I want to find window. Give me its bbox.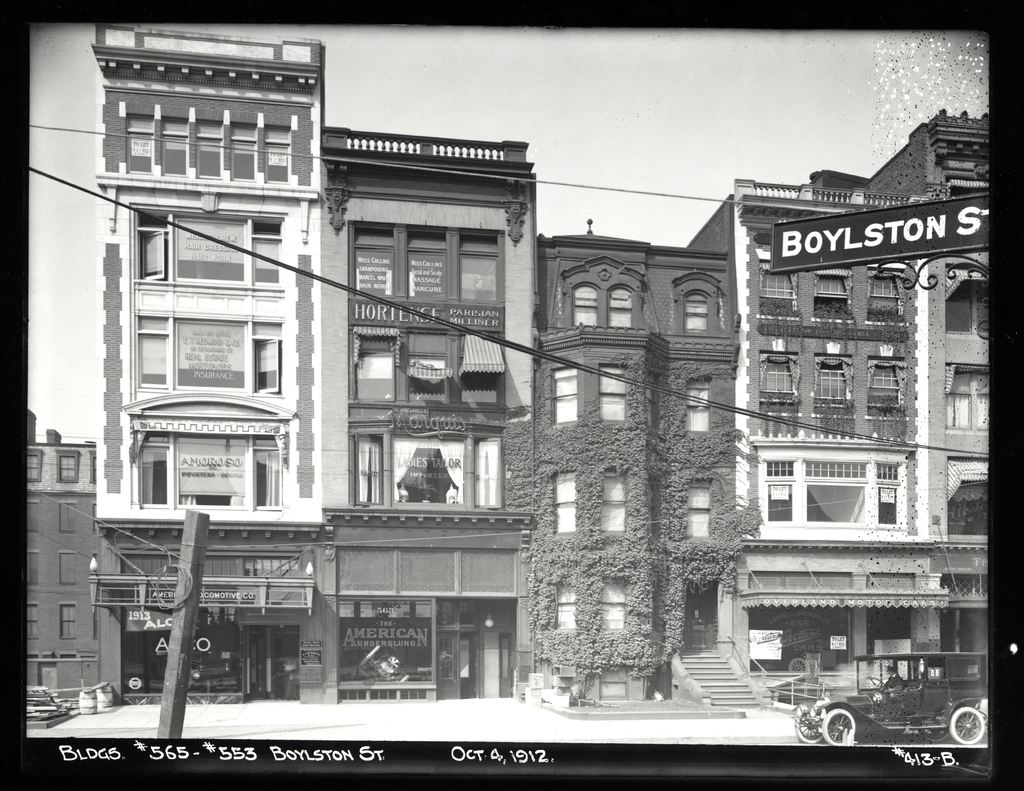
<region>61, 605, 74, 642</region>.
